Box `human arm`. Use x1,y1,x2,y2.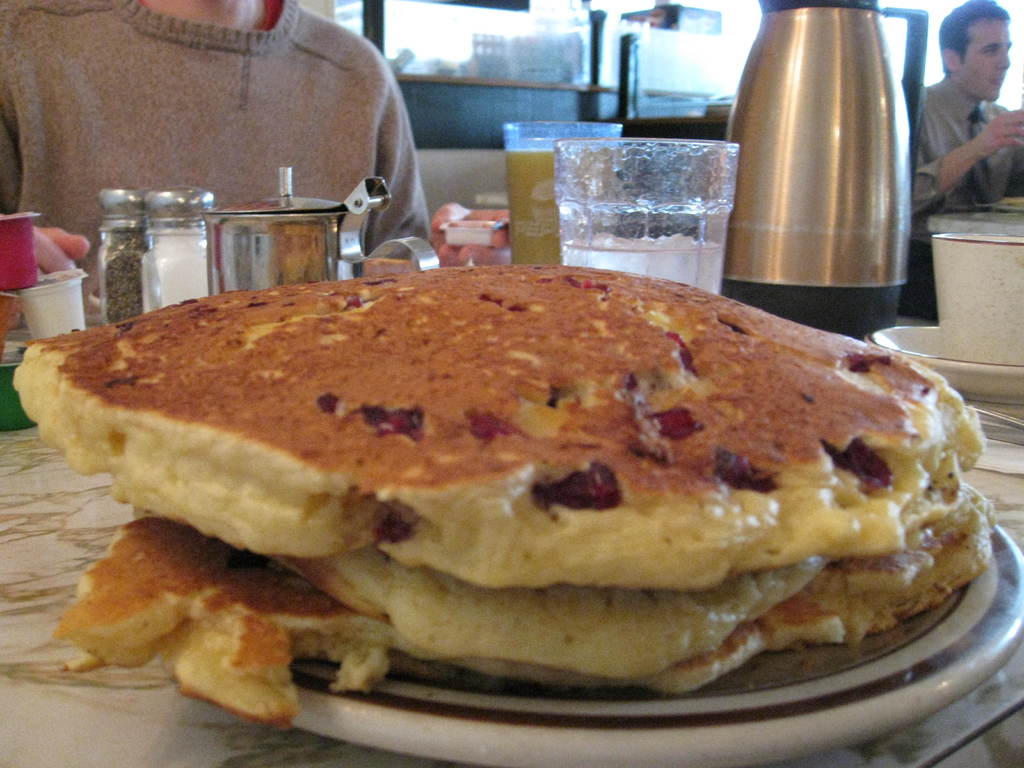
365,74,429,268.
